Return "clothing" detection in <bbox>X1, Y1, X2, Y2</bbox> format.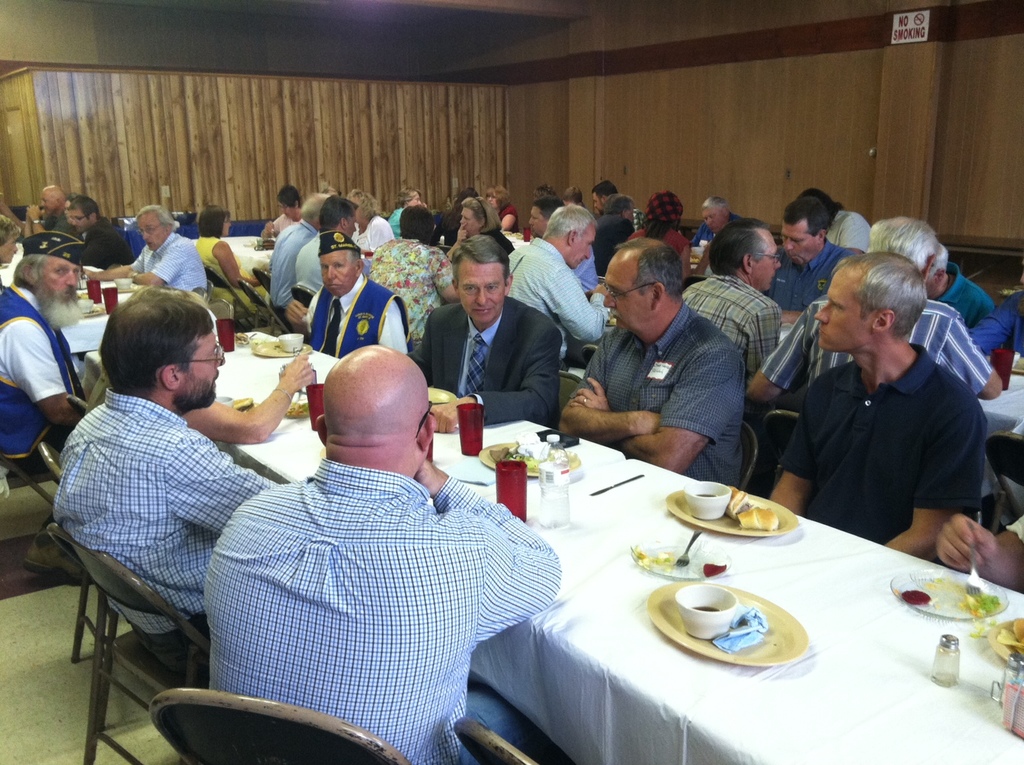
<bbox>676, 274, 772, 375</bbox>.
